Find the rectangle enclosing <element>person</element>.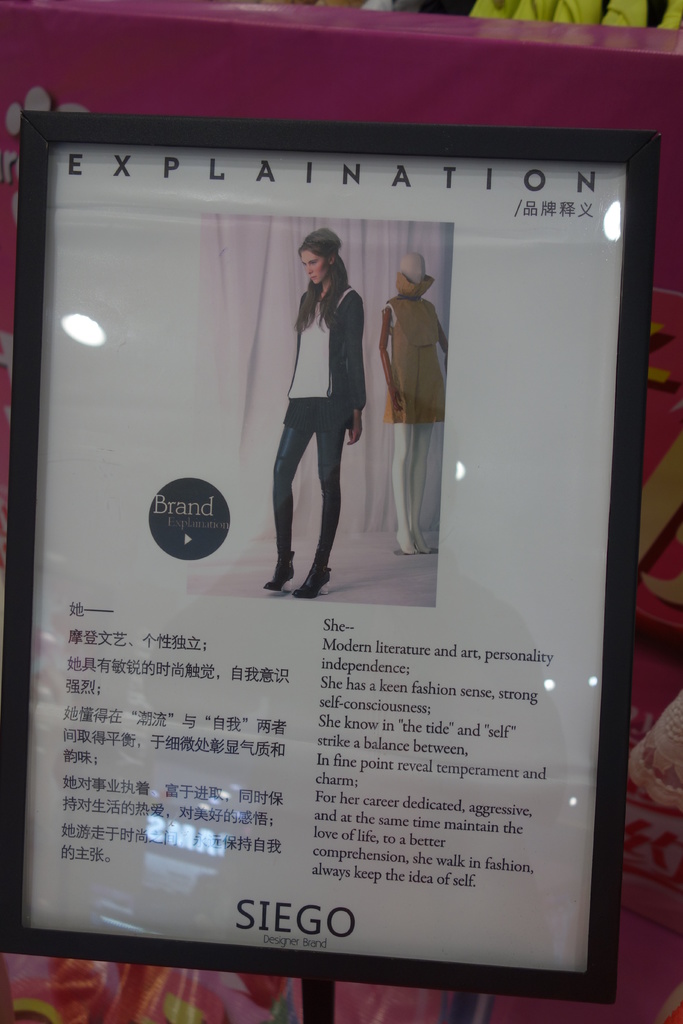
bbox(377, 252, 449, 552).
